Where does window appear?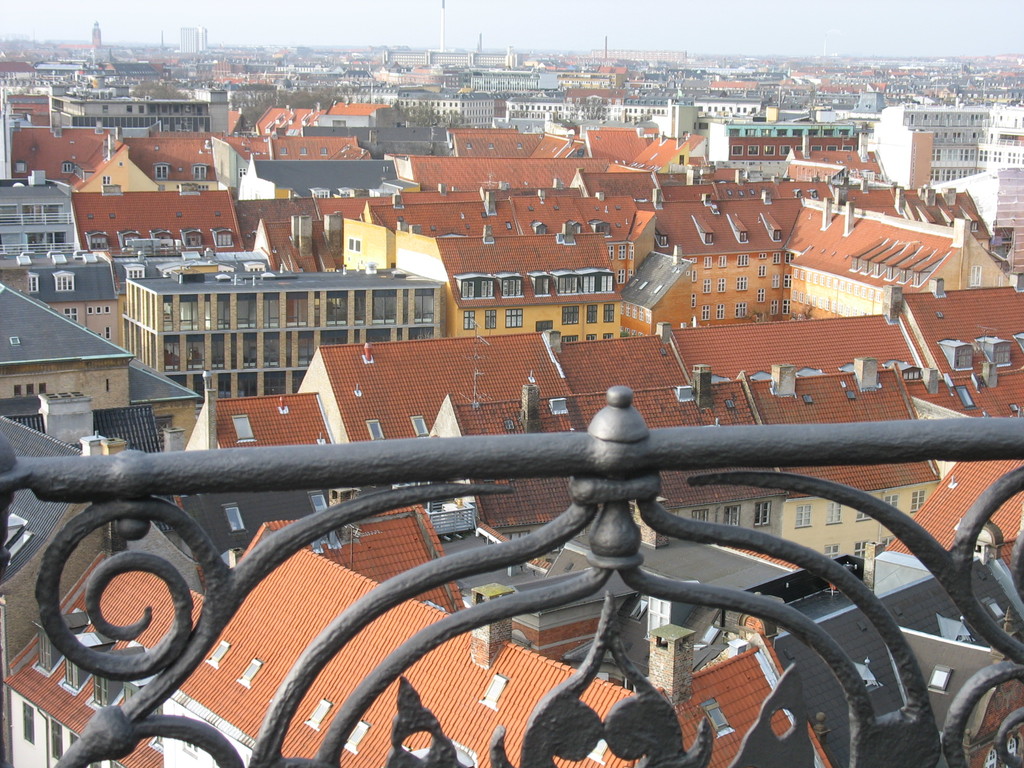
Appears at 627,304,630,317.
